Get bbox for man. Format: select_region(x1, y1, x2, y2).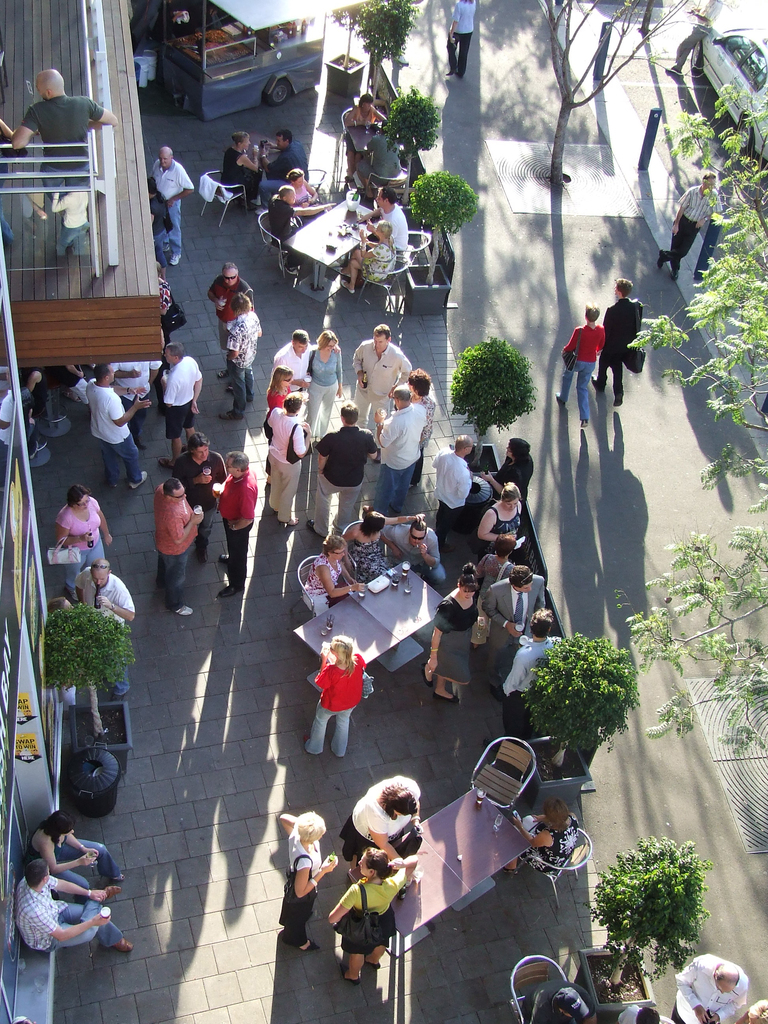
select_region(356, 123, 402, 196).
